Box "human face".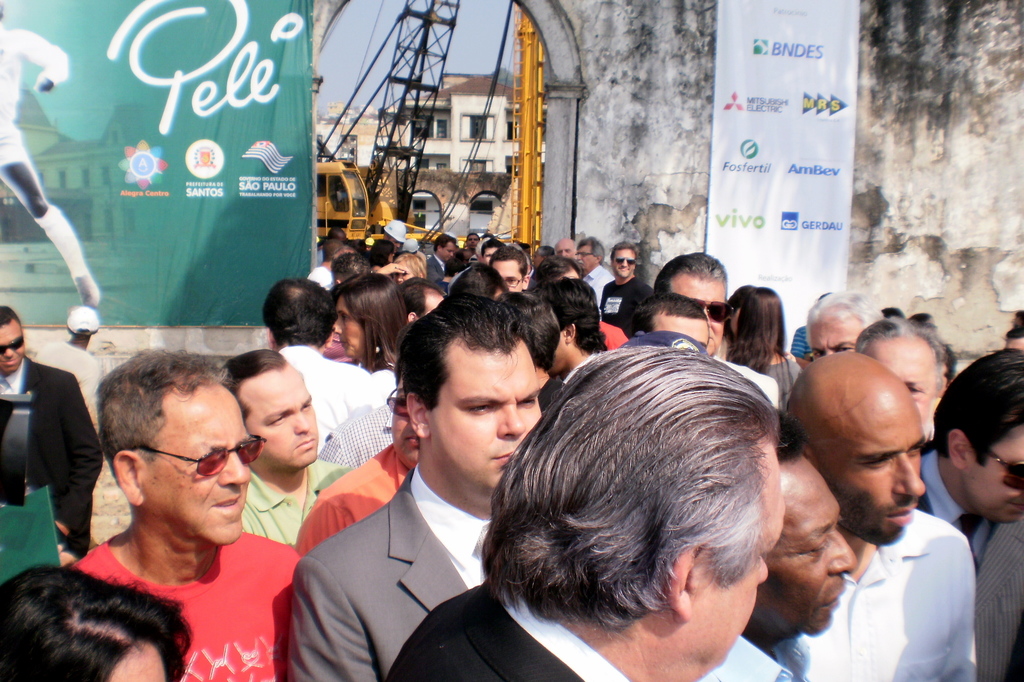
{"left": 963, "top": 428, "right": 1023, "bottom": 523}.
